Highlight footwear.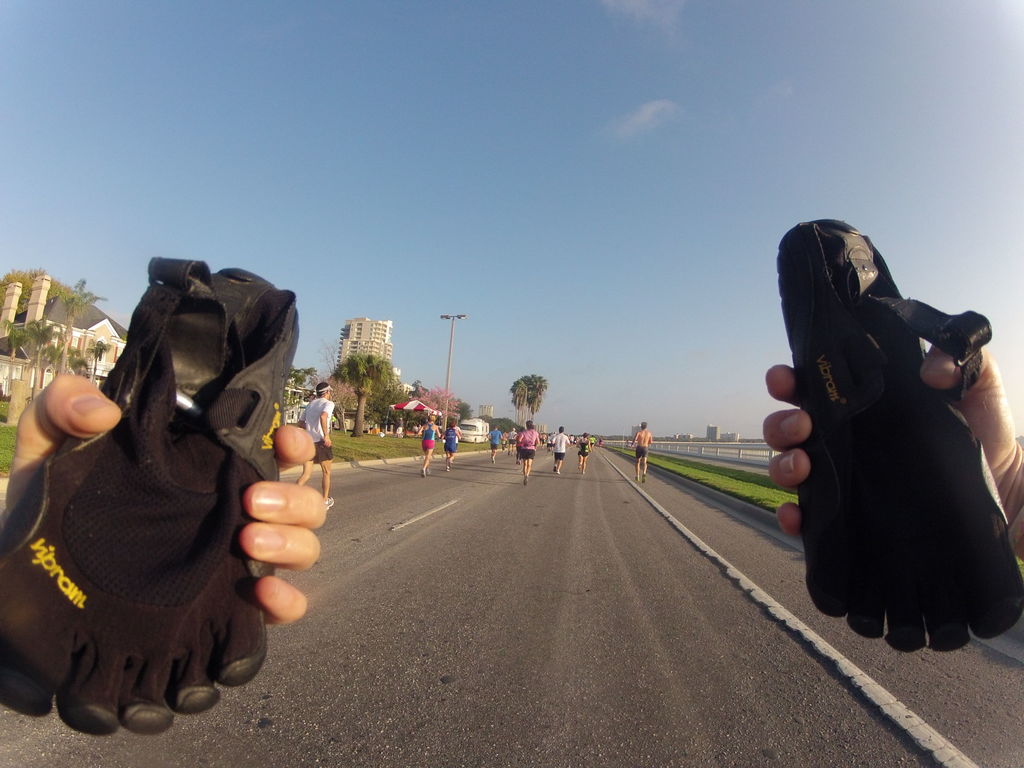
Highlighted region: region(428, 469, 432, 476).
